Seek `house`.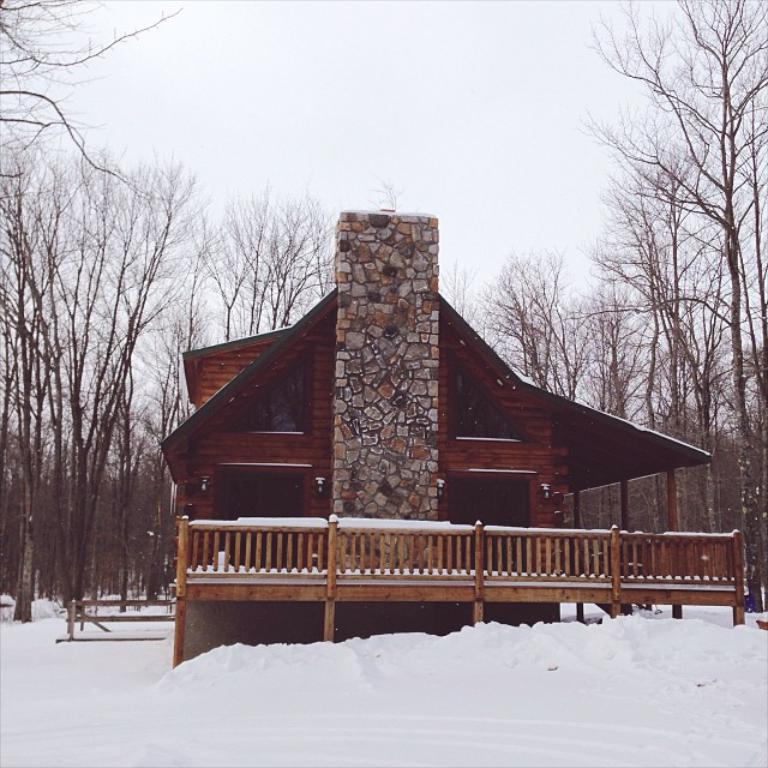
region(166, 210, 712, 635).
